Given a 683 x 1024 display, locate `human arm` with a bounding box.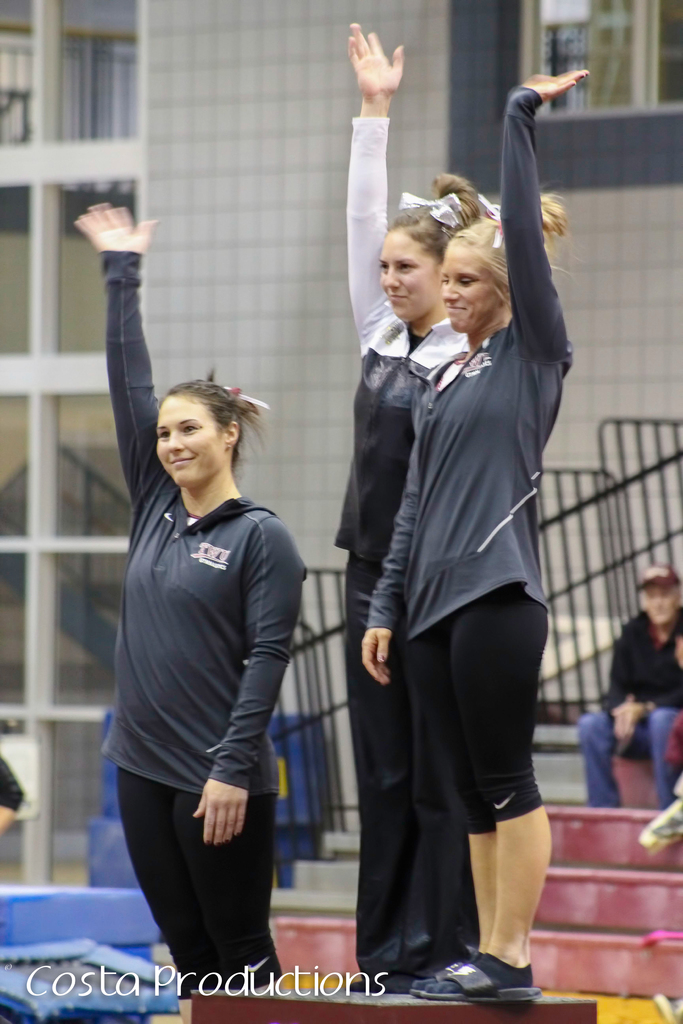
Located: x1=78, y1=196, x2=172, y2=456.
